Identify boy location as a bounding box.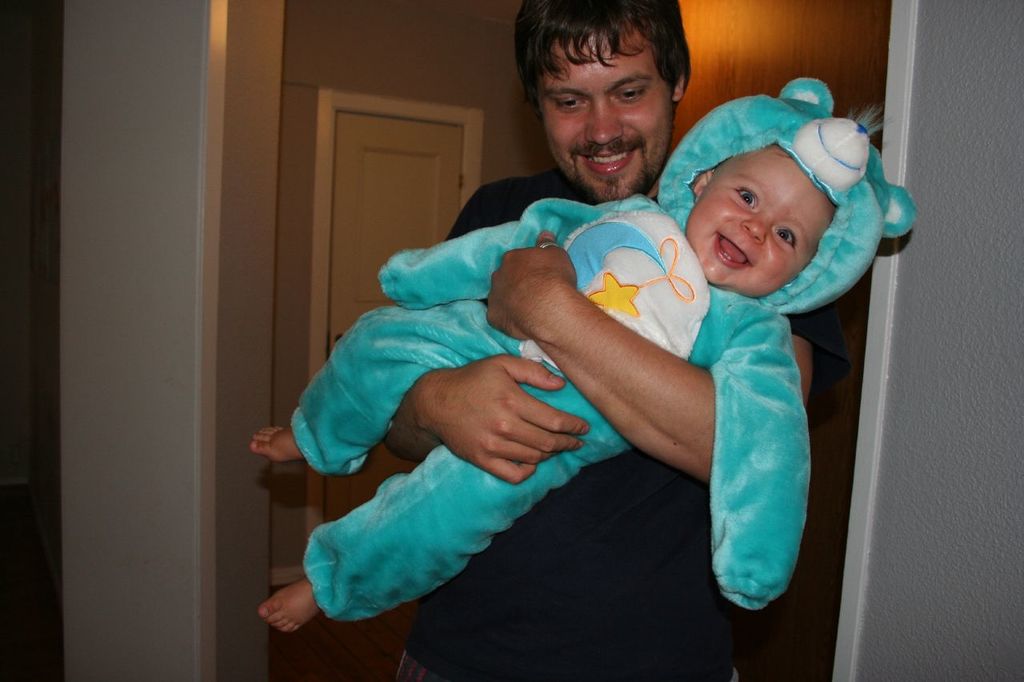
x1=248 y1=72 x2=921 y2=616.
